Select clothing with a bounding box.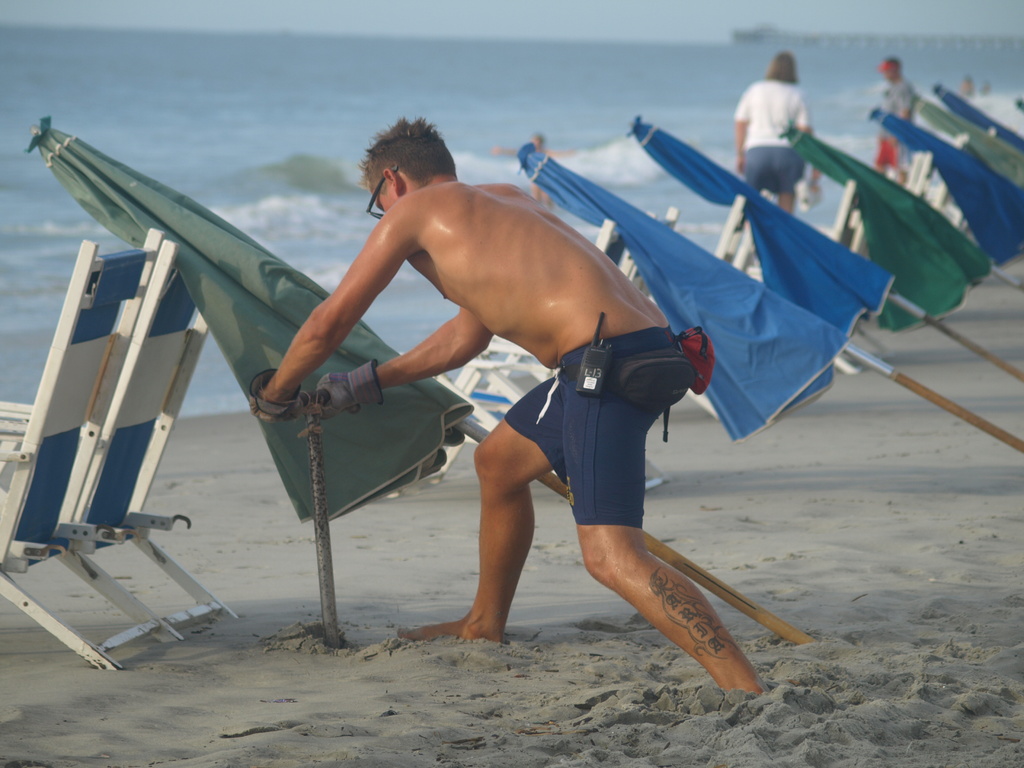
x1=746, y1=146, x2=803, y2=198.
